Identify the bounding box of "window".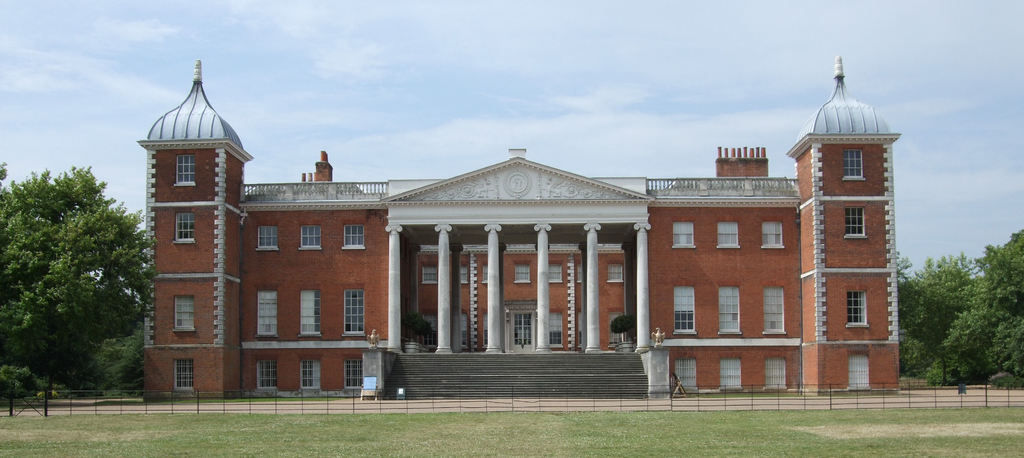
<bbox>169, 213, 194, 244</bbox>.
